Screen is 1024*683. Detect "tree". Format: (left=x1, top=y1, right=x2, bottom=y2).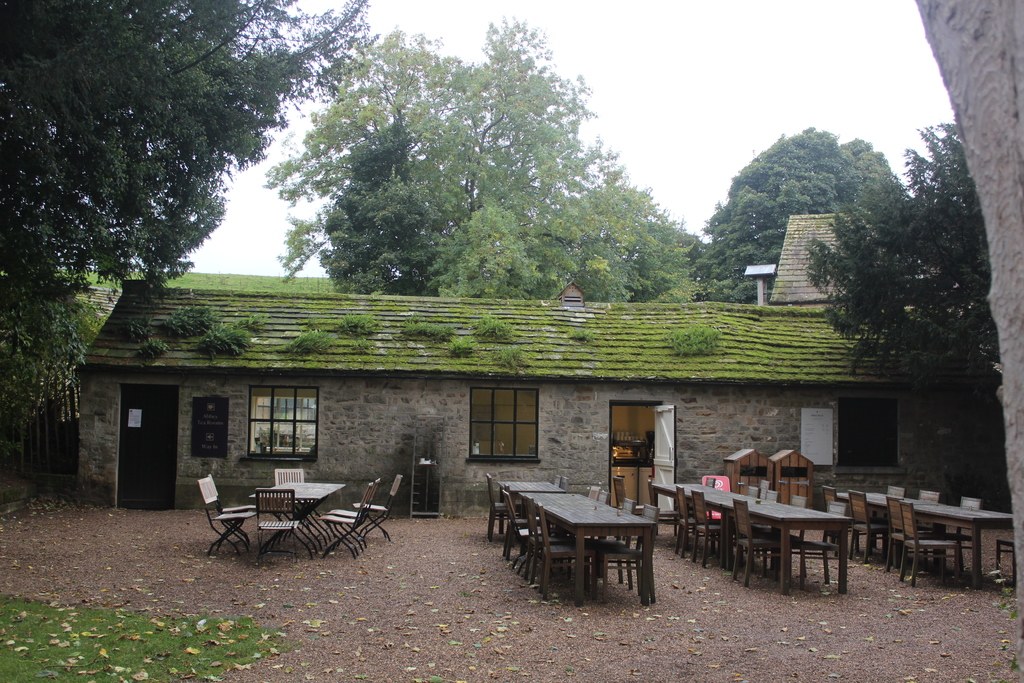
(left=680, top=128, right=916, bottom=305).
